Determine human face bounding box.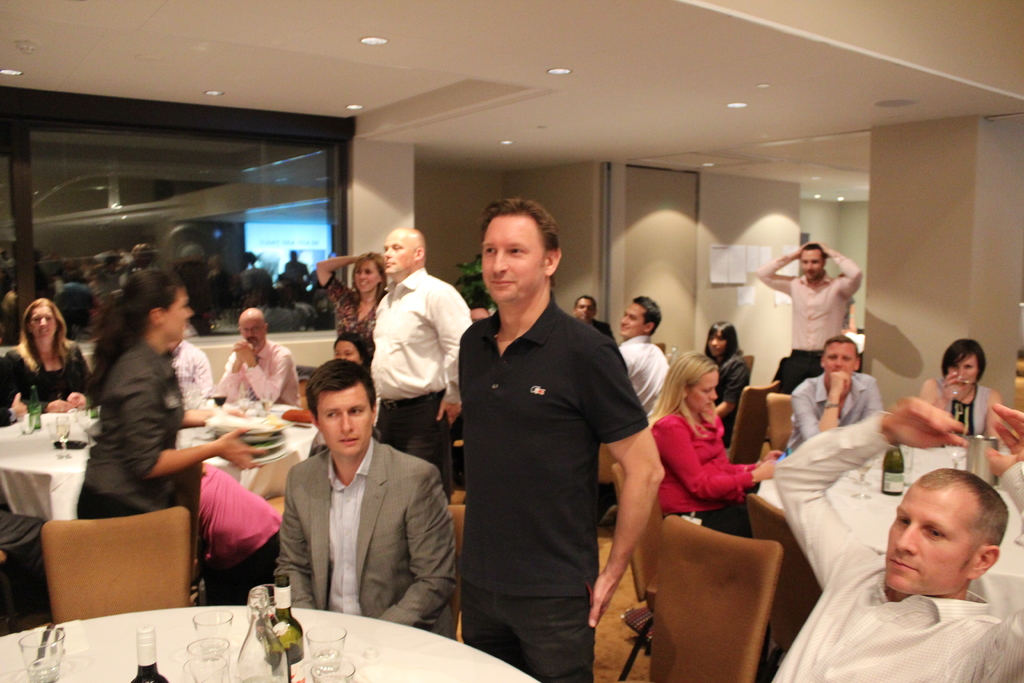
Determined: 884, 486, 978, 594.
